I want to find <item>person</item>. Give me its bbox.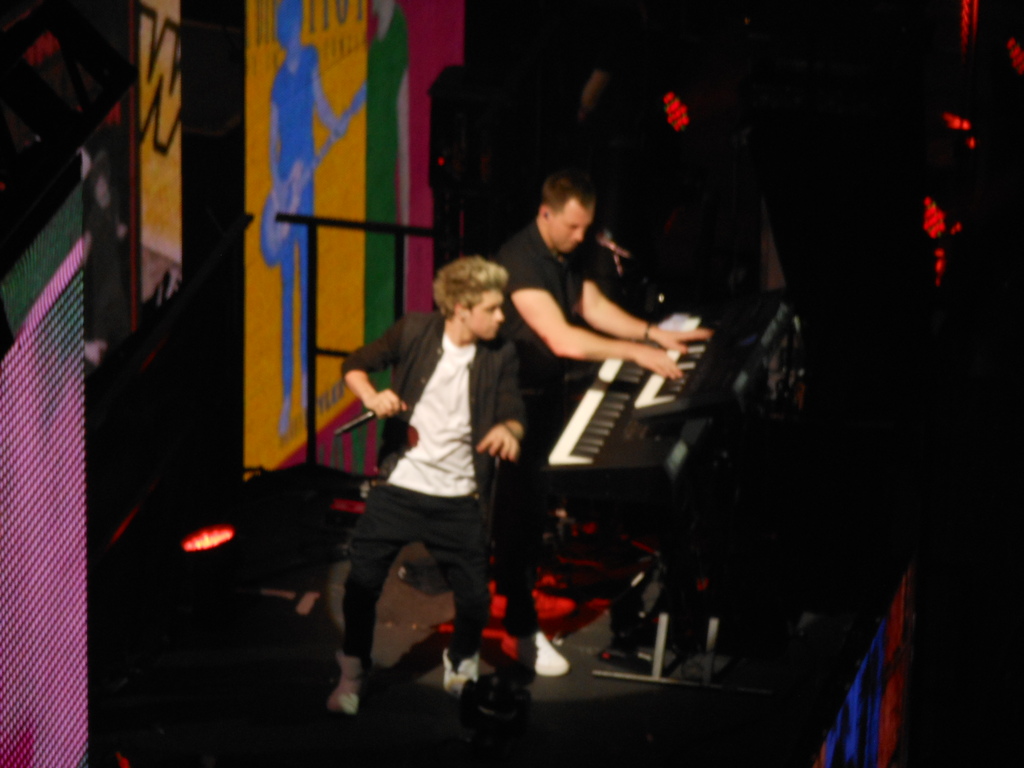
318:223:532:737.
